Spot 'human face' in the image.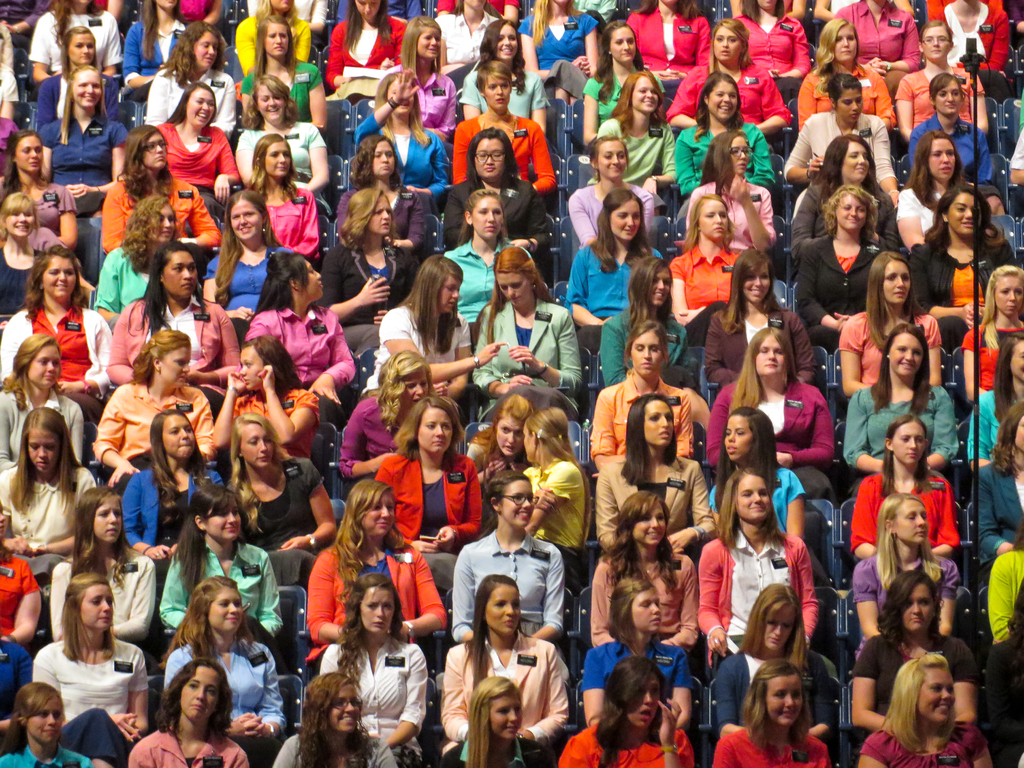
'human face' found at locate(186, 88, 215, 125).
